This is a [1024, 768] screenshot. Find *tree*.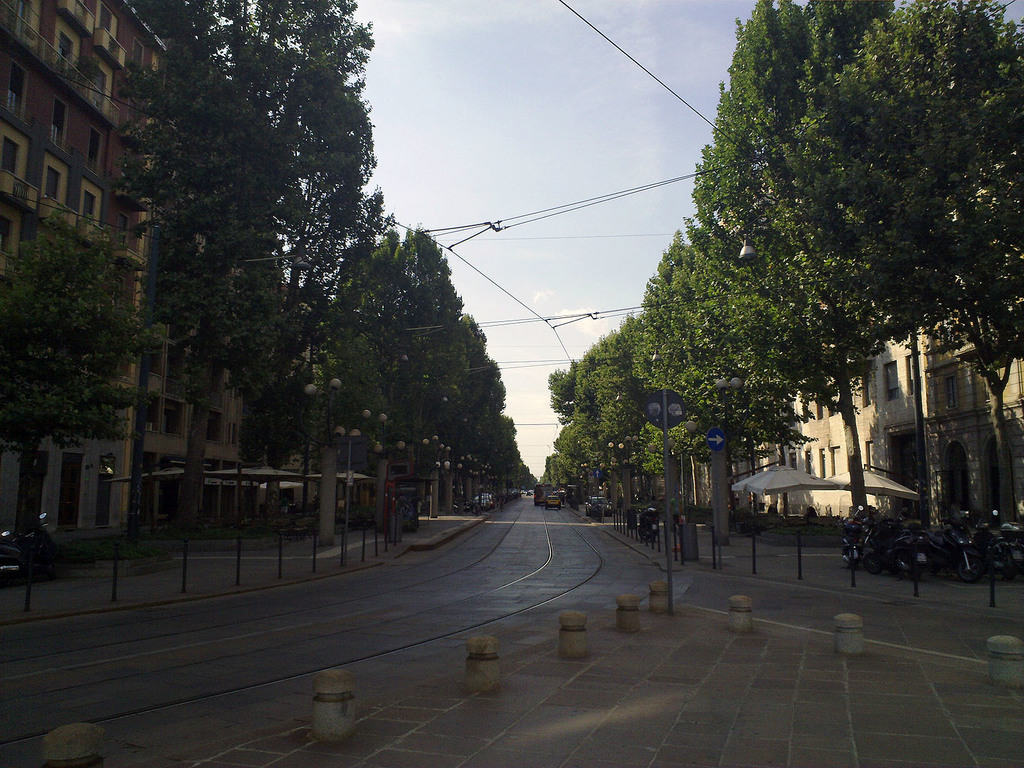
Bounding box: x1=645 y1=247 x2=813 y2=511.
